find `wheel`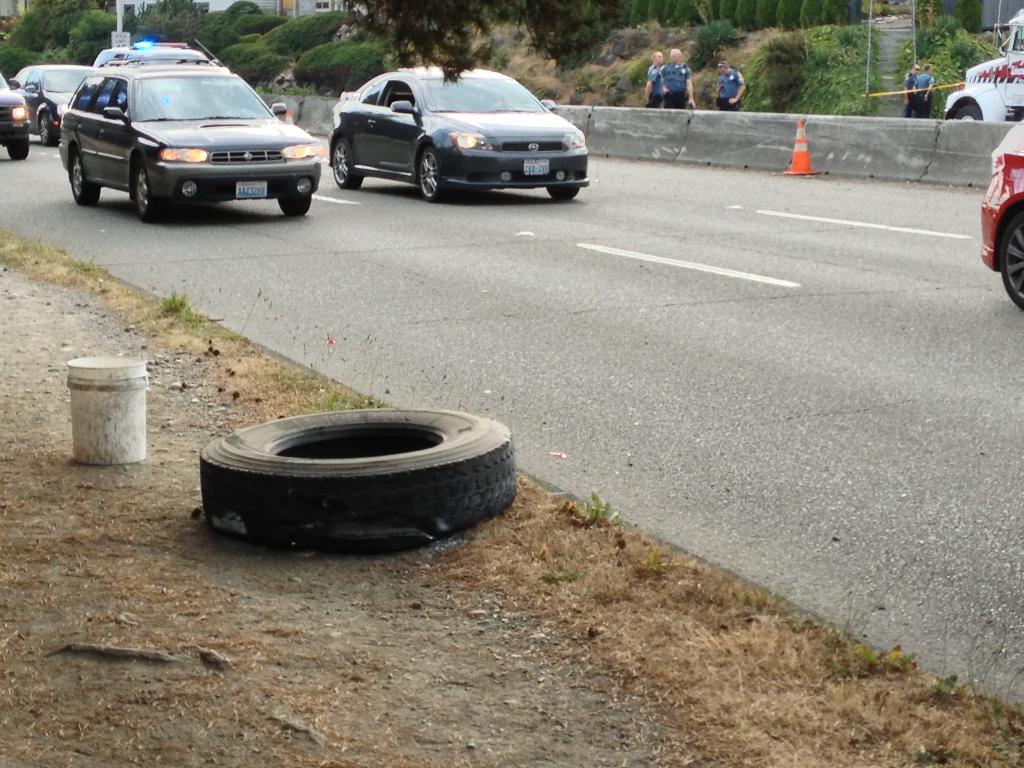
42:112:56:145
